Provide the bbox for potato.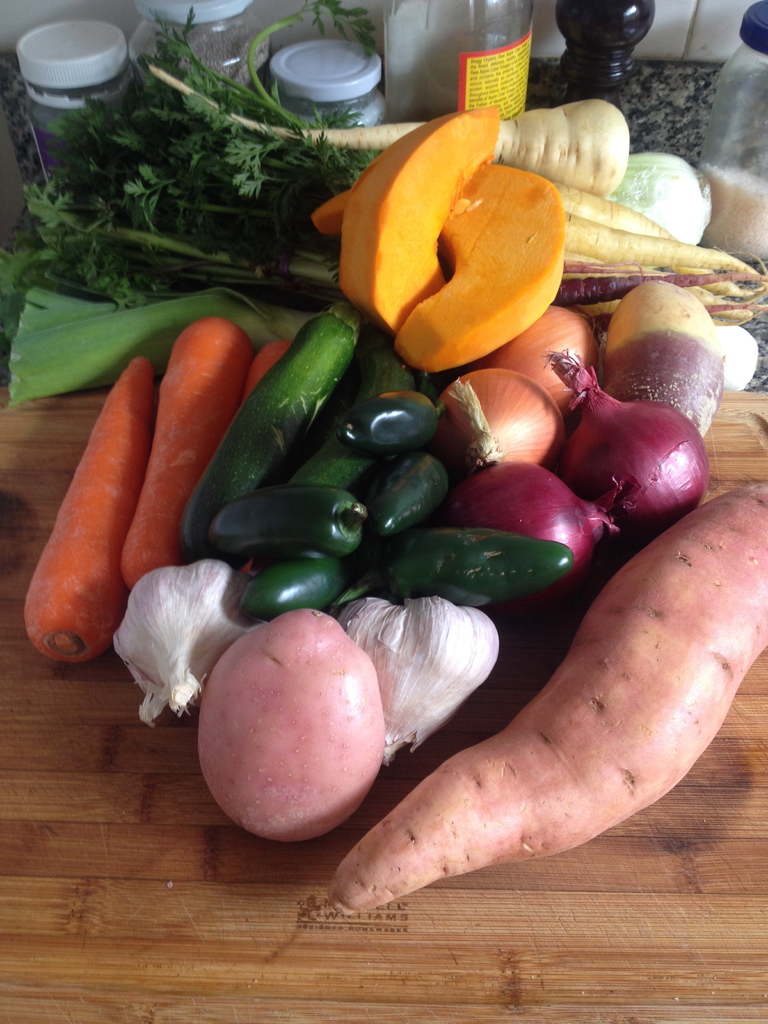
[left=292, top=477, right=767, bottom=920].
